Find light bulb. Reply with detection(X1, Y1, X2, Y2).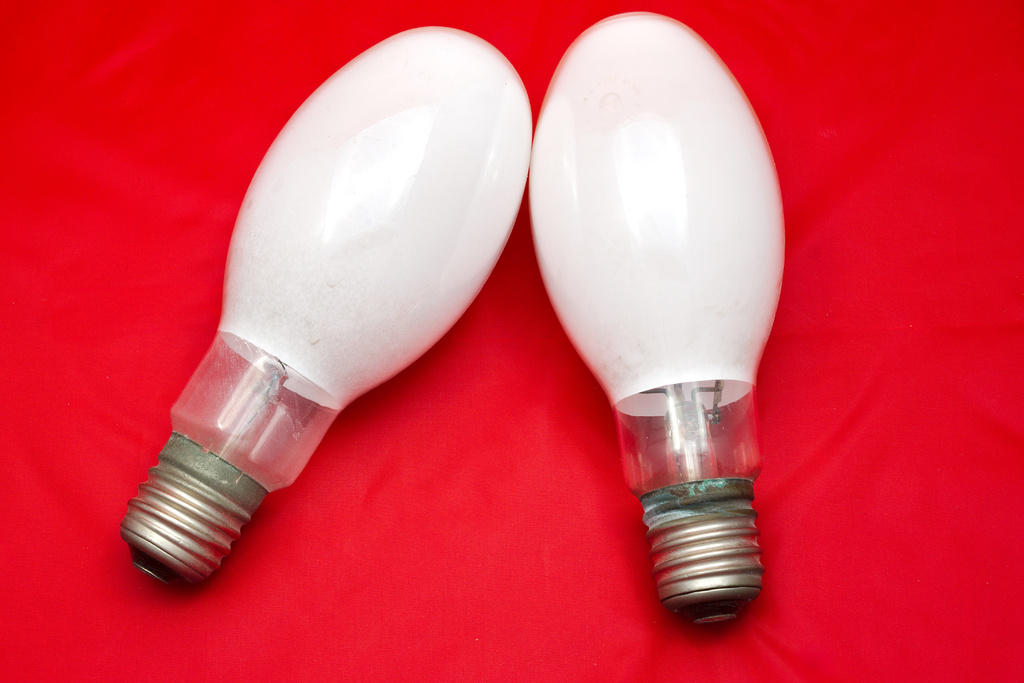
detection(531, 8, 787, 627).
